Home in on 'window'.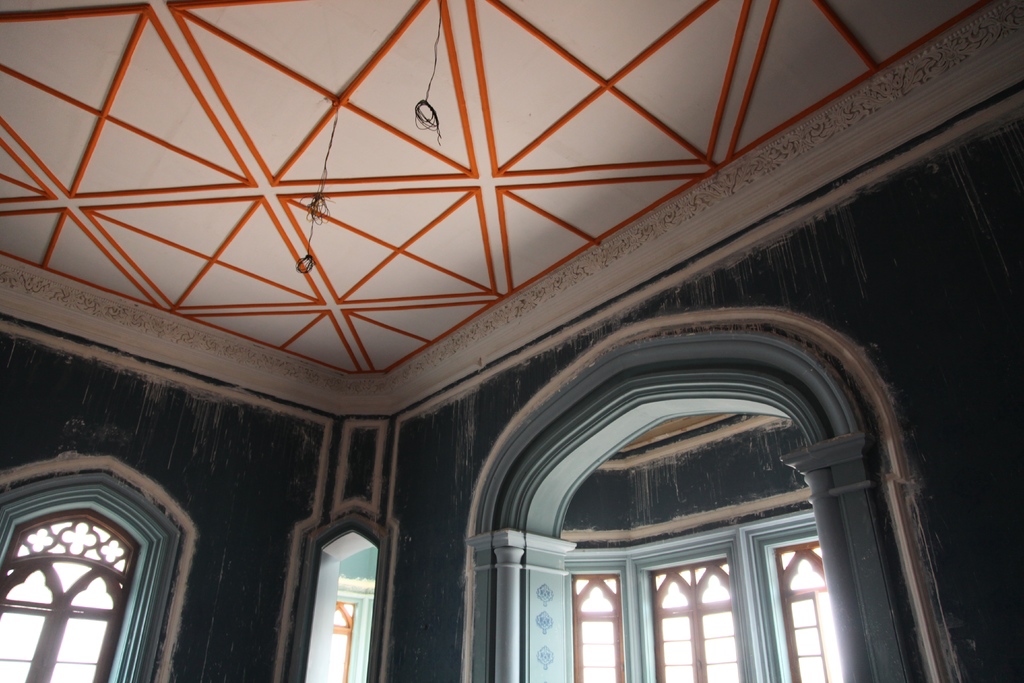
Homed in at pyautogui.locateOnScreen(656, 556, 740, 682).
